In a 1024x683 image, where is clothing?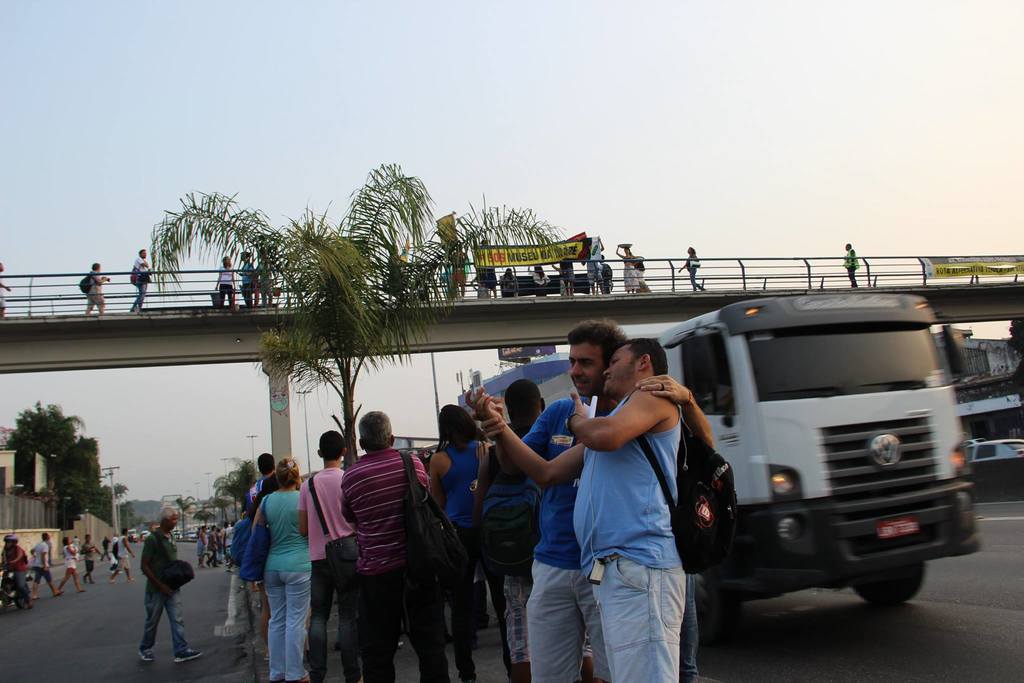
129:256:151:315.
